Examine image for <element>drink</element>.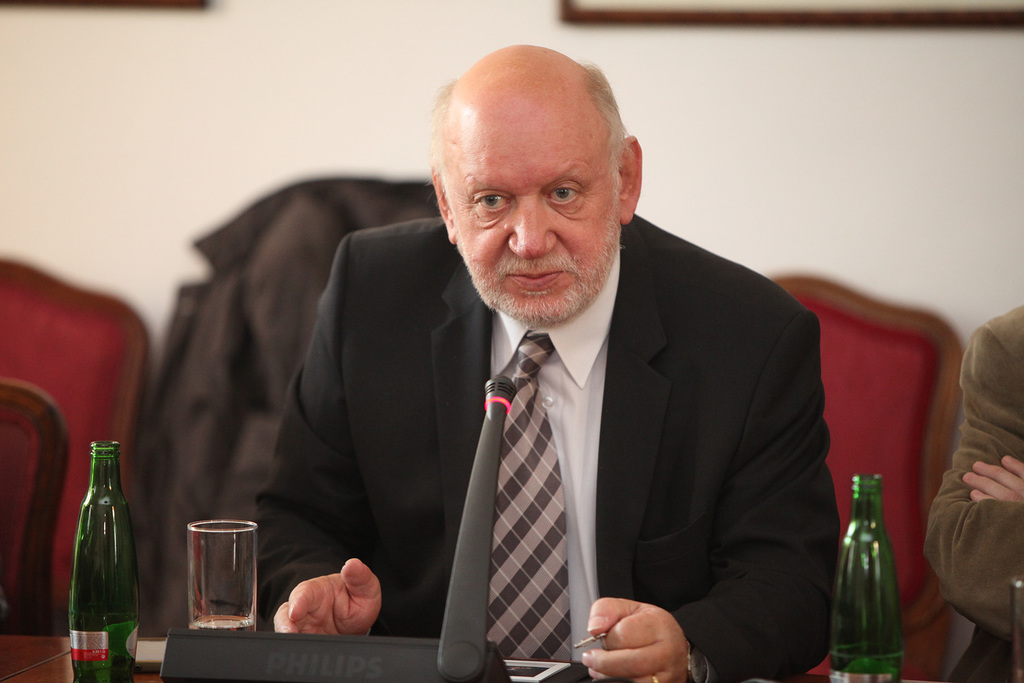
Examination result: {"left": 186, "top": 519, "right": 257, "bottom": 630}.
